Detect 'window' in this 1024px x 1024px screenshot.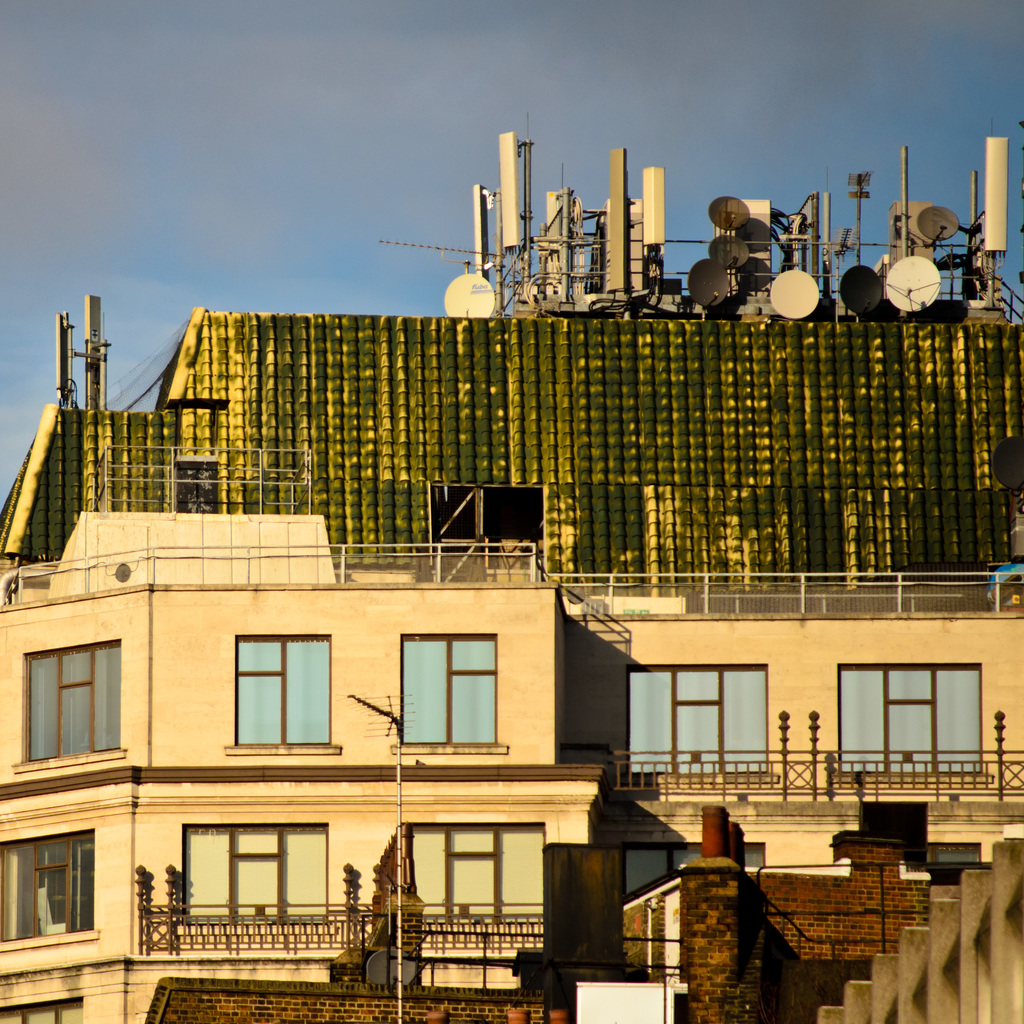
Detection: [left=403, top=820, right=543, bottom=939].
